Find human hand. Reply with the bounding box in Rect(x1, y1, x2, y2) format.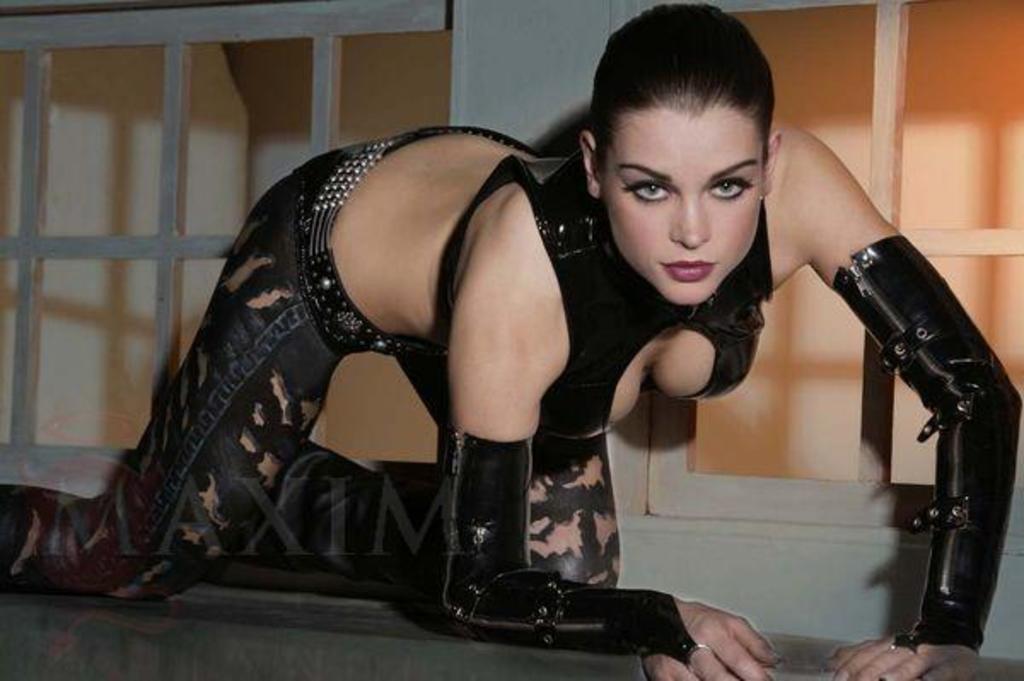
Rect(823, 630, 983, 679).
